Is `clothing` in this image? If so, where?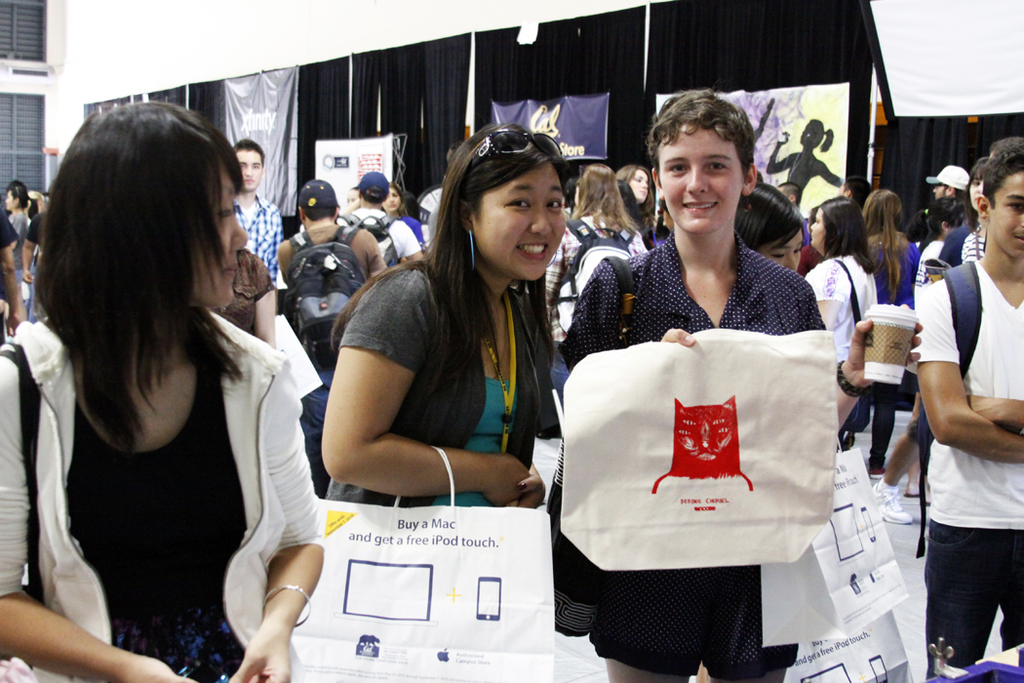
Yes, at [570, 222, 873, 667].
